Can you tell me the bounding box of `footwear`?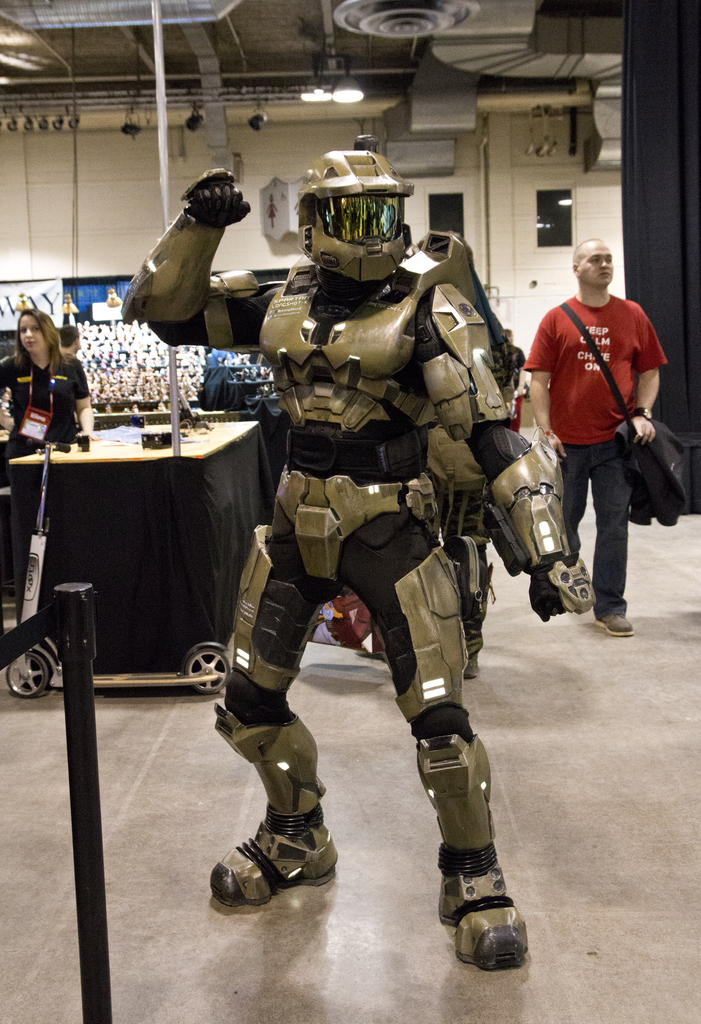
(587, 609, 636, 636).
